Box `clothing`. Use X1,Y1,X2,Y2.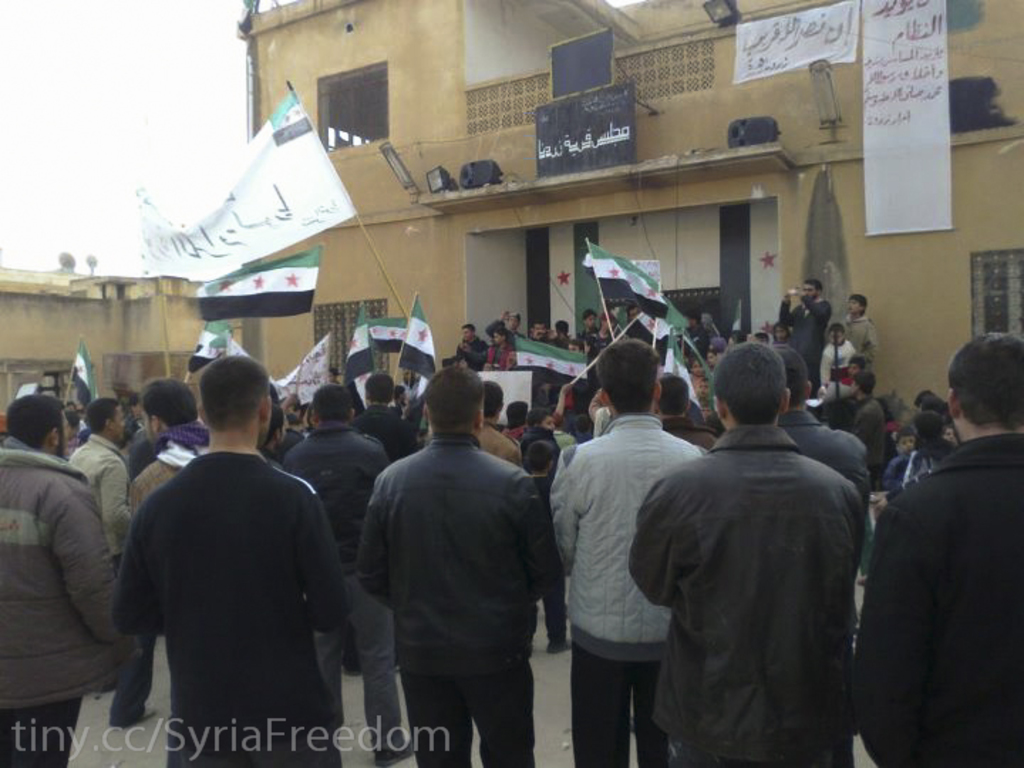
882,441,967,501.
